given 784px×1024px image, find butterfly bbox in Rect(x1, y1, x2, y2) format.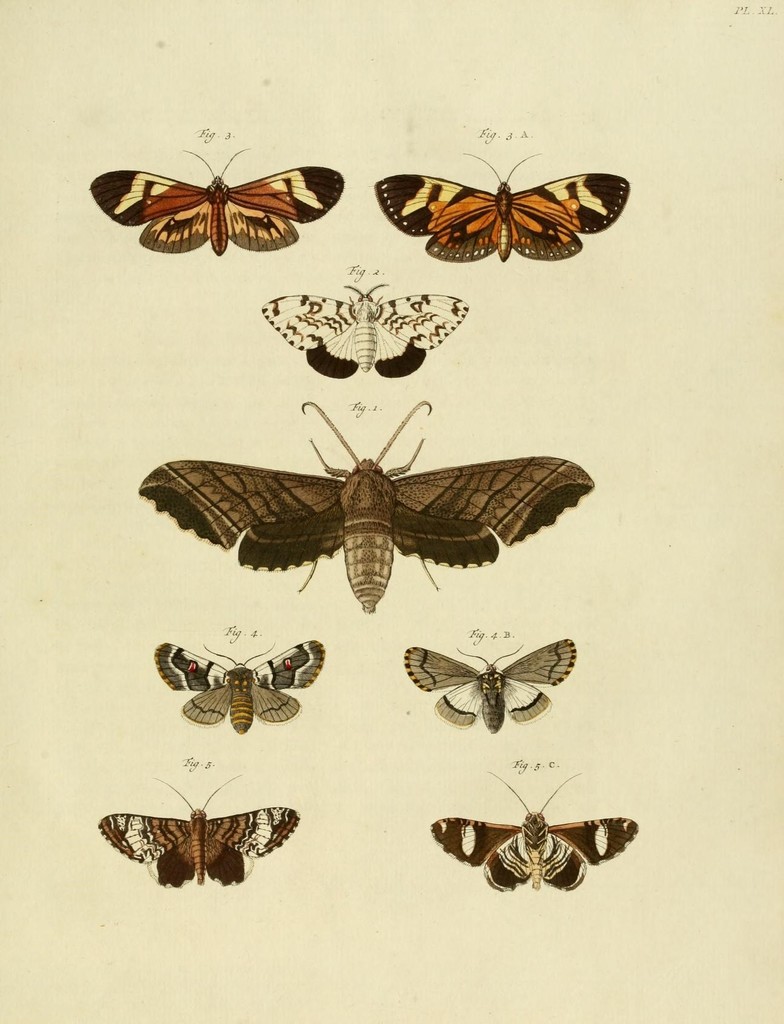
Rect(127, 395, 591, 611).
